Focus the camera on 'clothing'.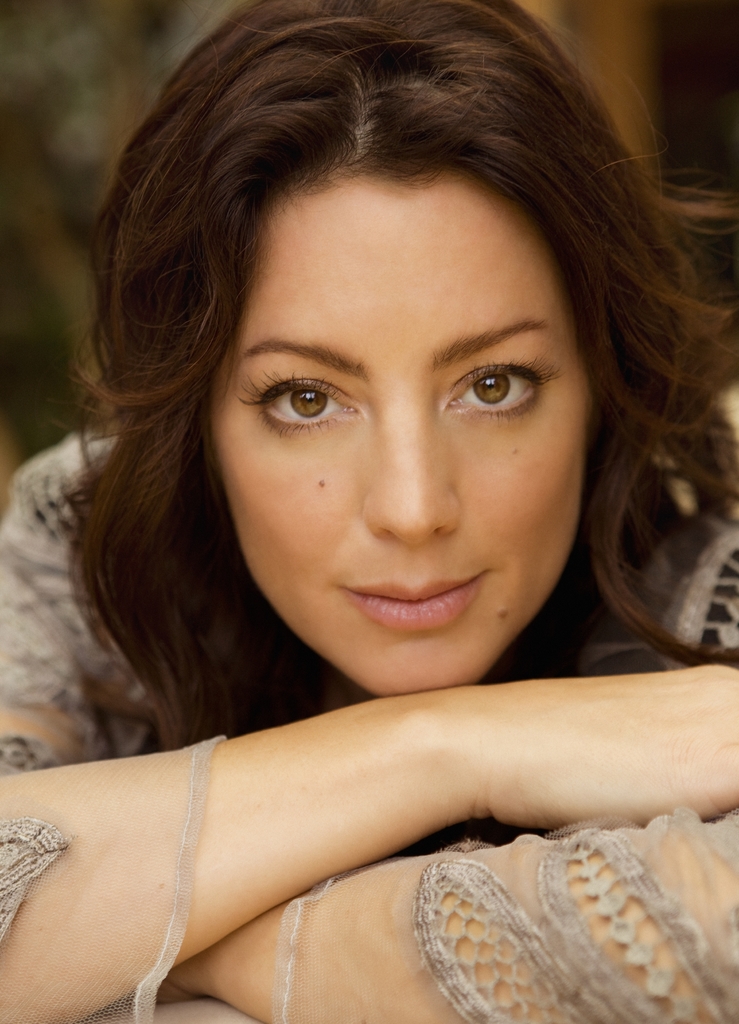
Focus region: BBox(1, 420, 738, 1023).
